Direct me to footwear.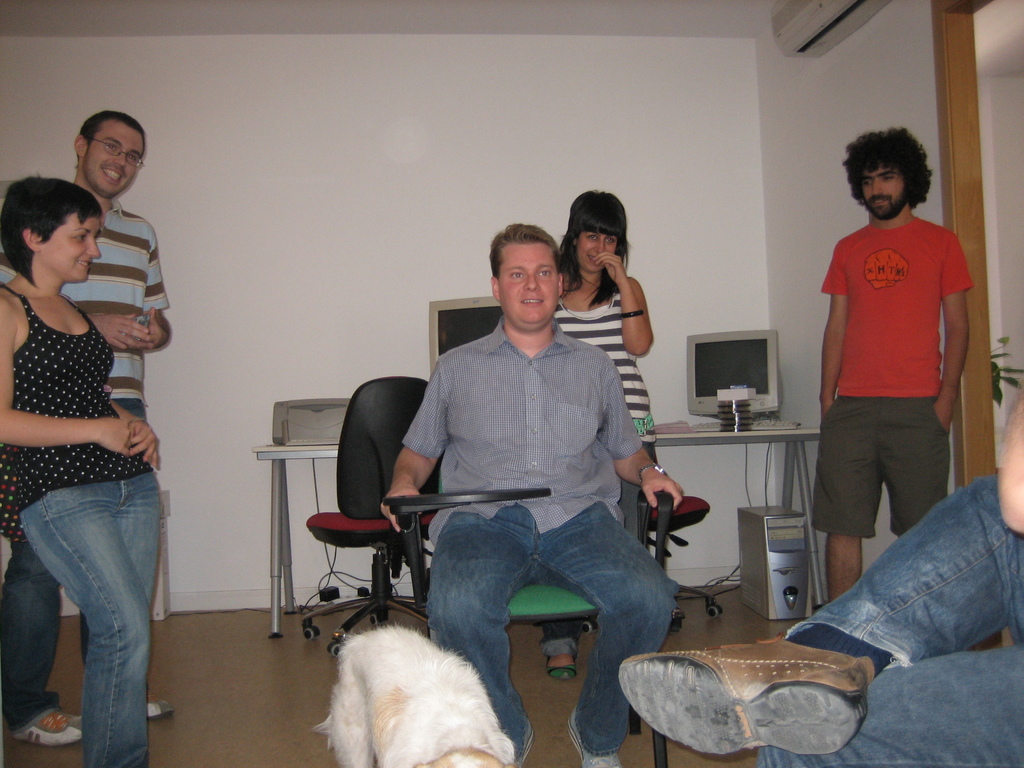
Direction: pyautogui.locateOnScreen(617, 637, 876, 753).
